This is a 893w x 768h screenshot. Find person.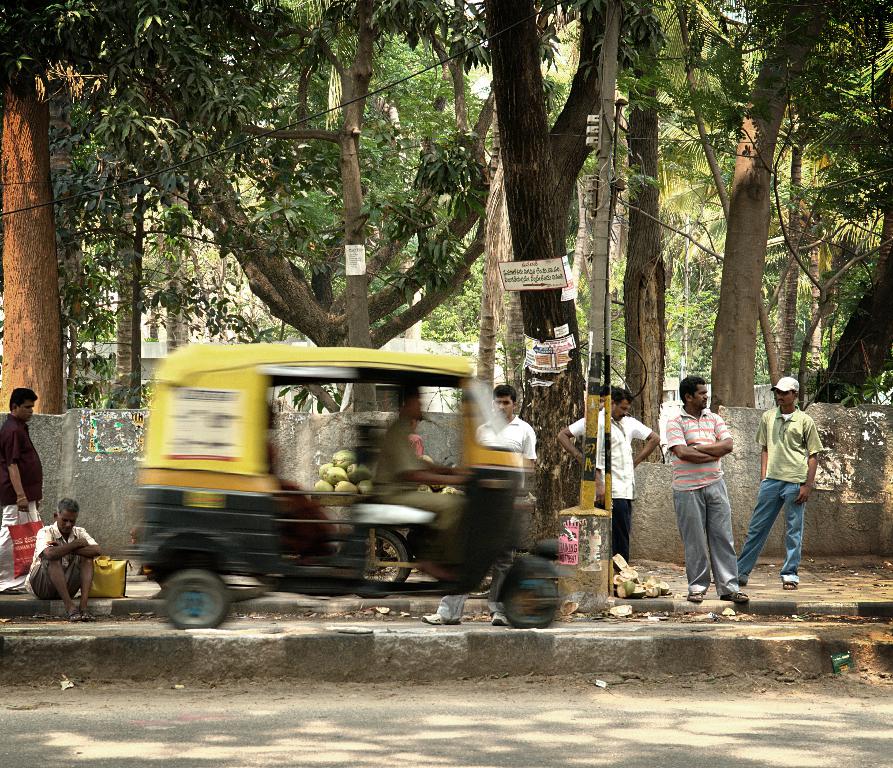
Bounding box: box(555, 387, 658, 476).
